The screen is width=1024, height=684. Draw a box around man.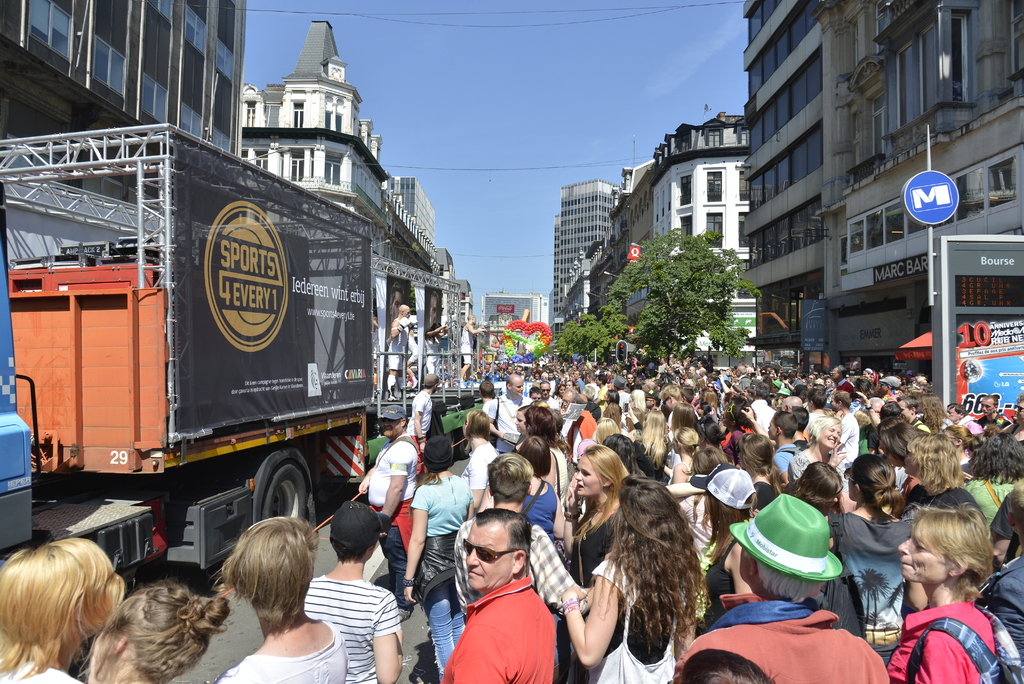
locate(644, 387, 662, 412).
